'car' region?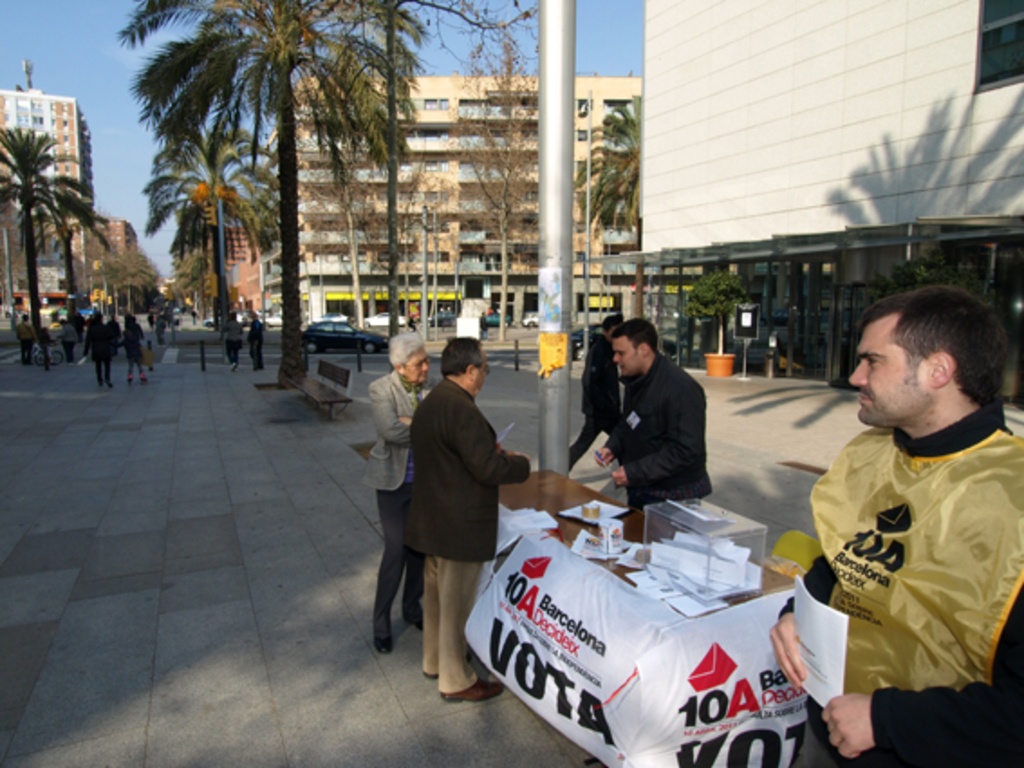
select_region(433, 304, 506, 323)
